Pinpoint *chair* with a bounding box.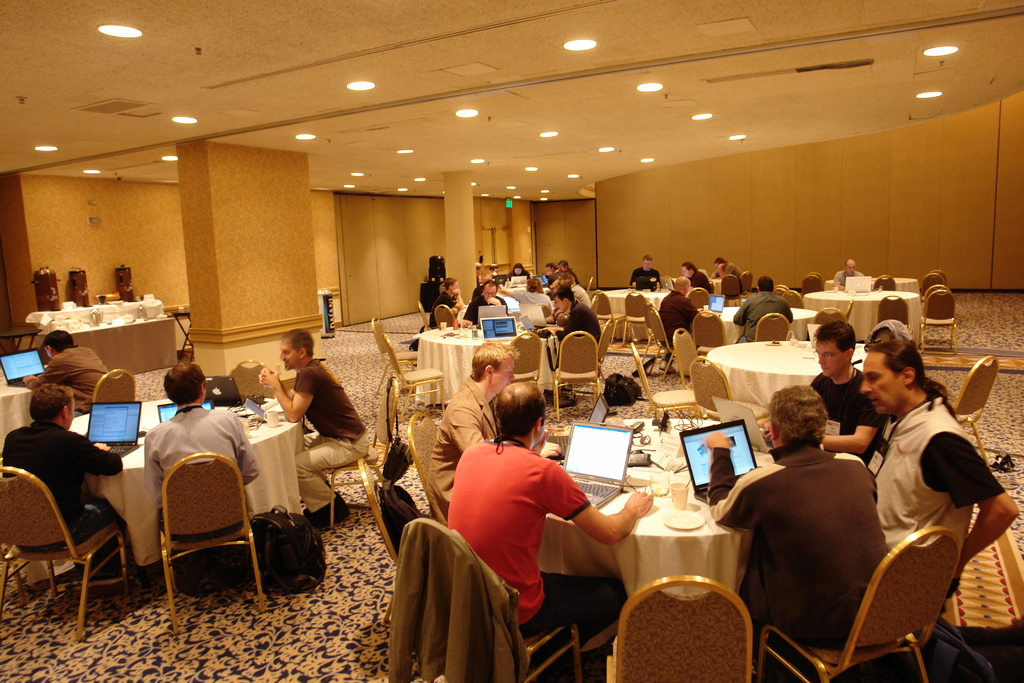
<region>413, 299, 430, 334</region>.
